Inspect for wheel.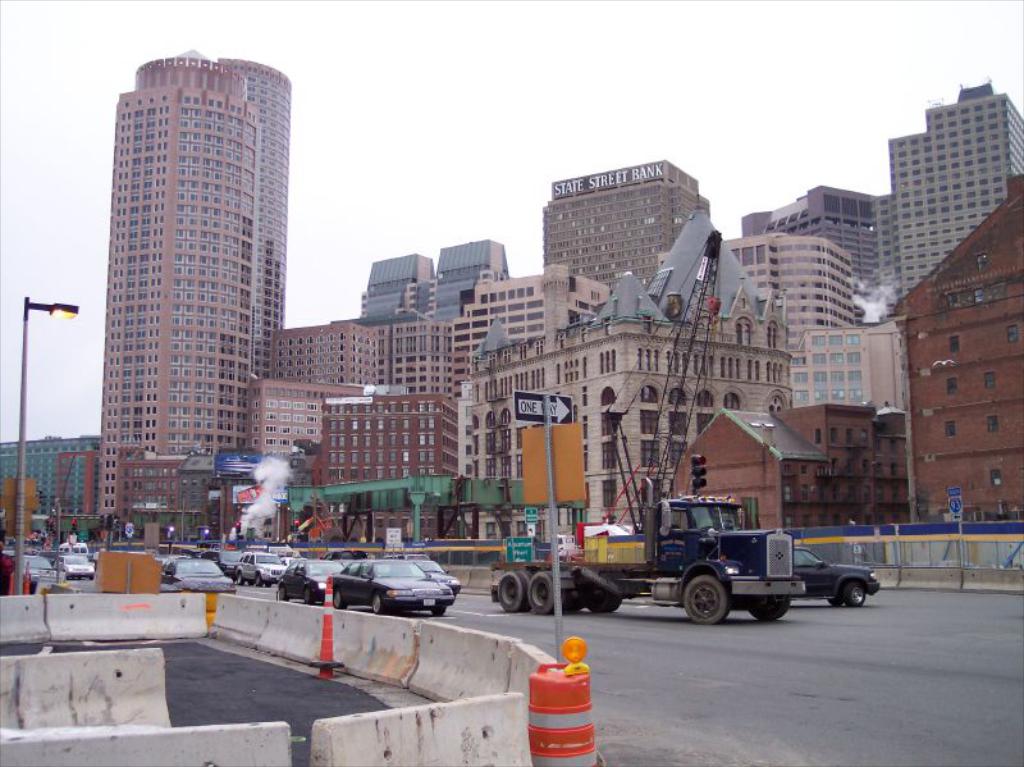
Inspection: BBox(568, 575, 590, 612).
